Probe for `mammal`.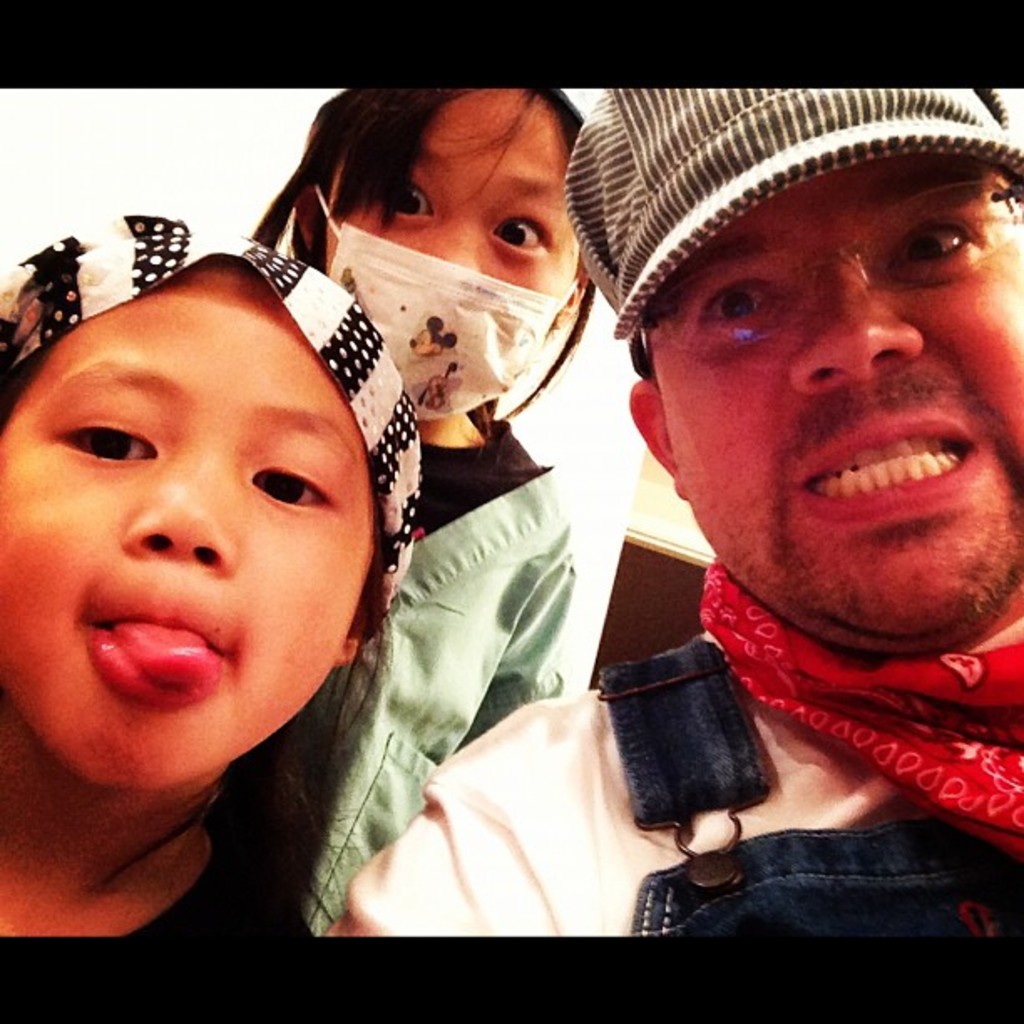
Probe result: bbox=(318, 80, 1022, 939).
